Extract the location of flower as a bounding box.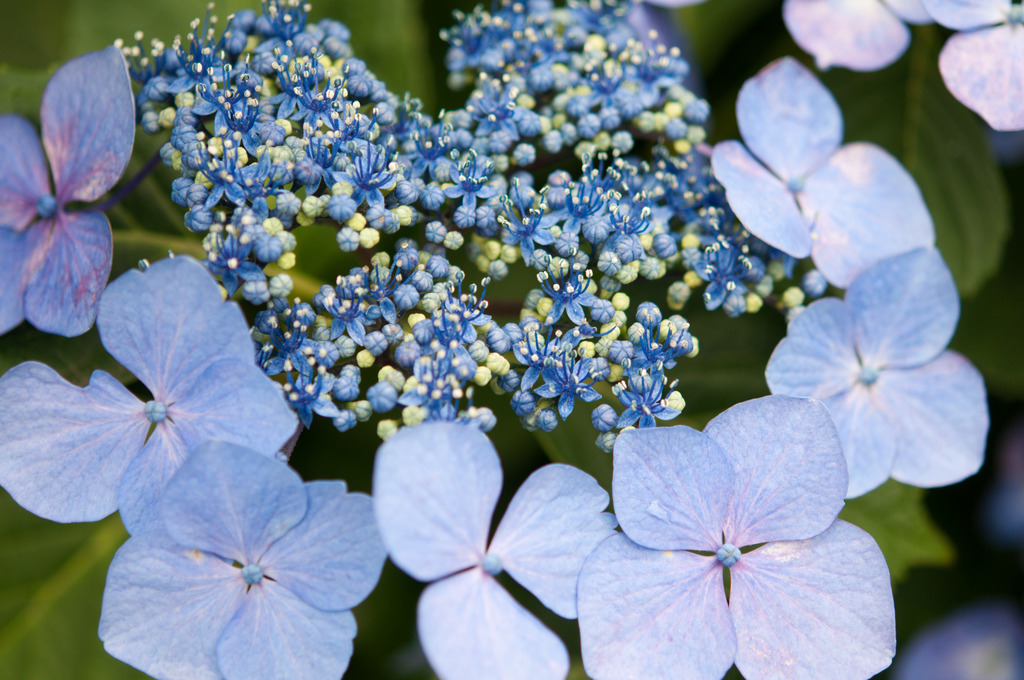
764:248:989:490.
